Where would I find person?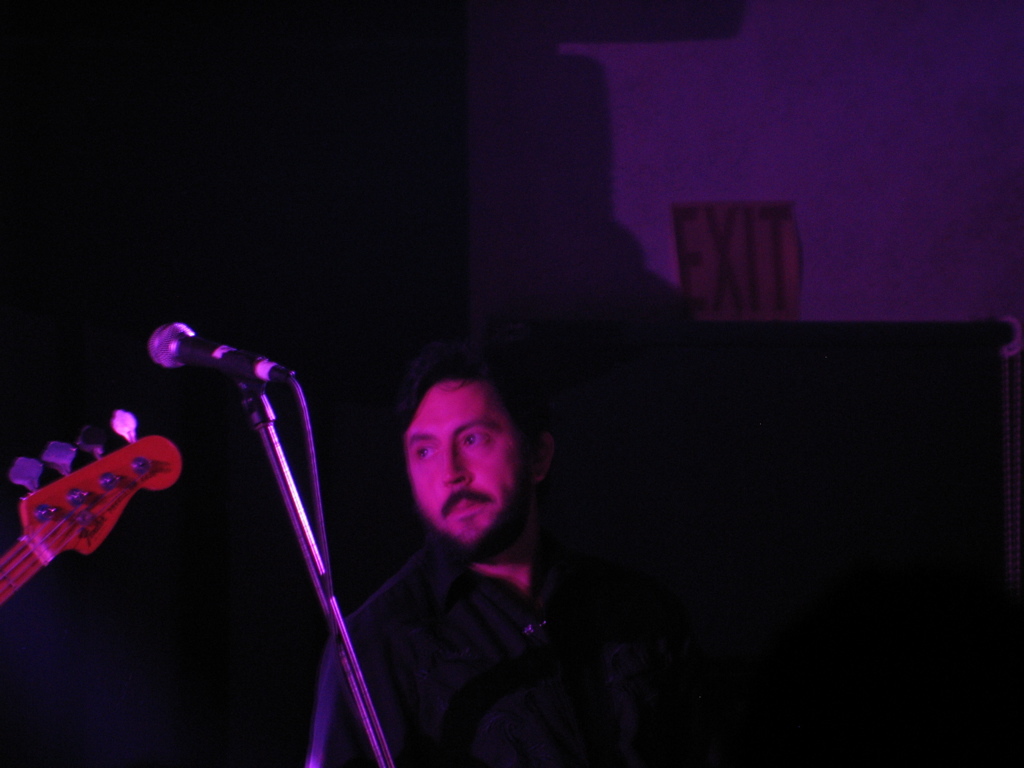
At box(314, 352, 698, 767).
